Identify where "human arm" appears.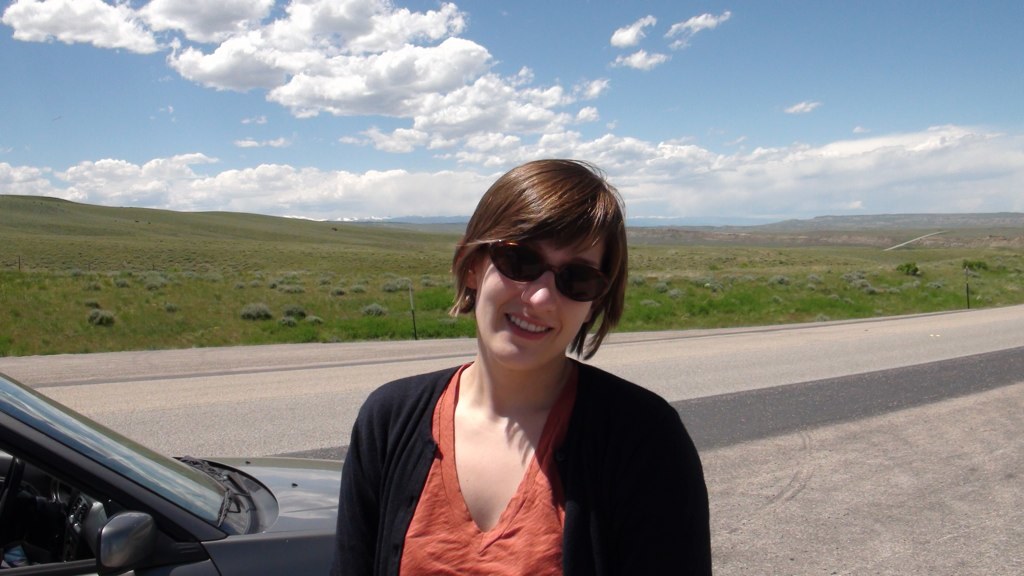
Appears at bbox=[655, 407, 711, 575].
